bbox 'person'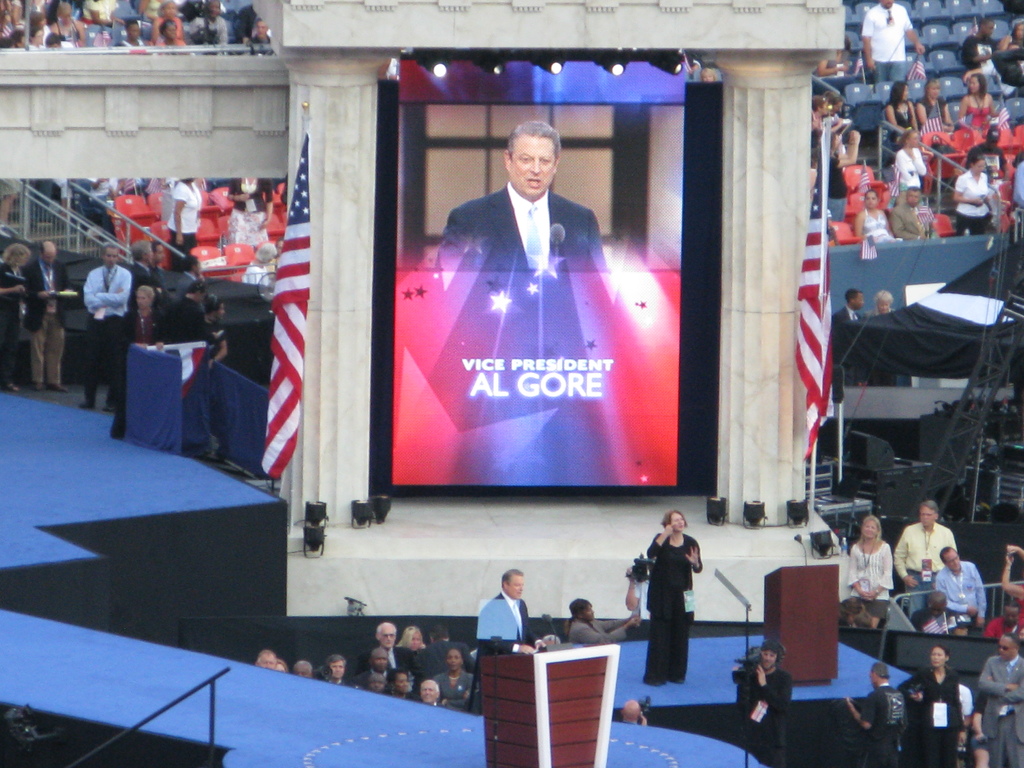
(left=999, top=19, right=1022, bottom=52)
